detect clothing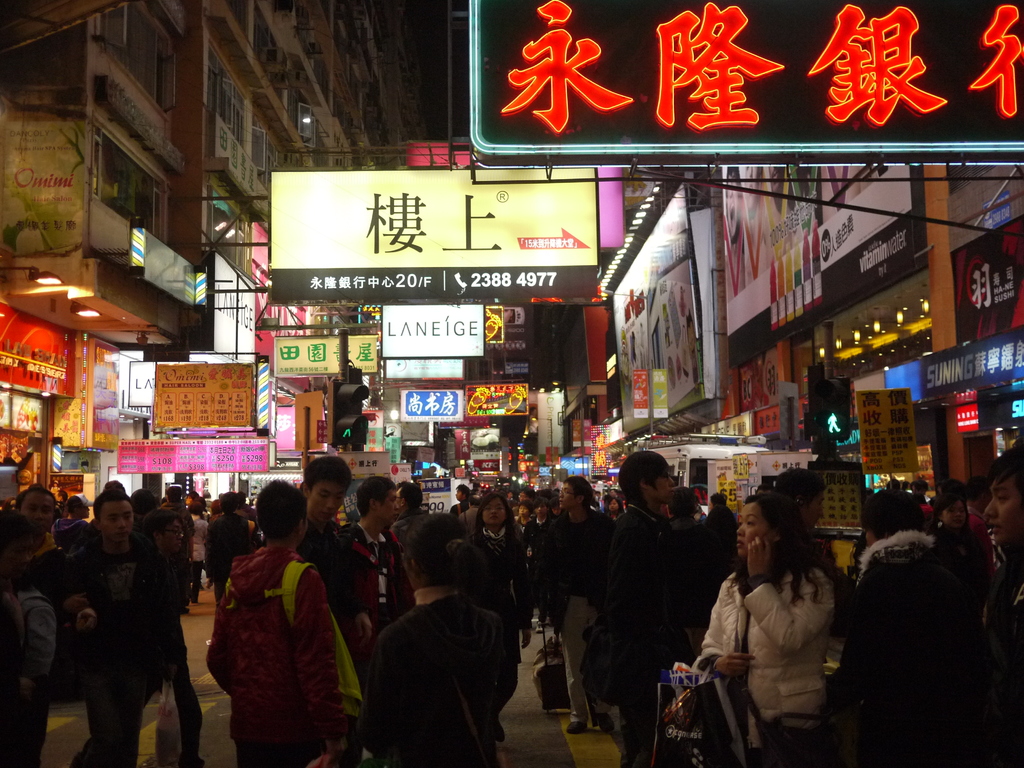
(x1=828, y1=525, x2=987, y2=761)
